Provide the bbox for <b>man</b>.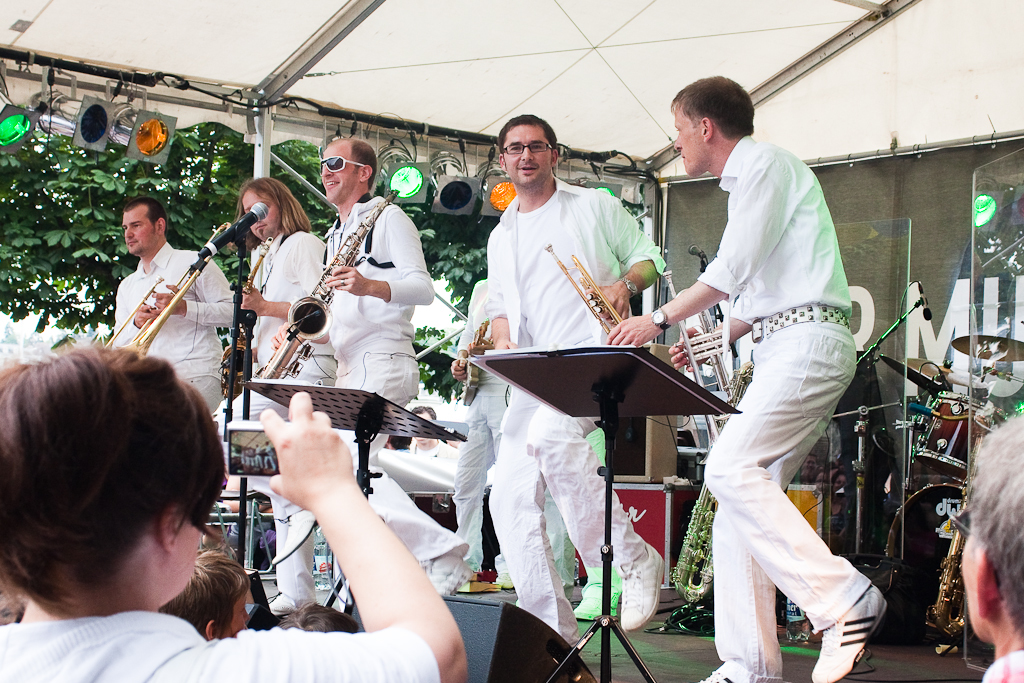
<region>108, 198, 237, 419</region>.
